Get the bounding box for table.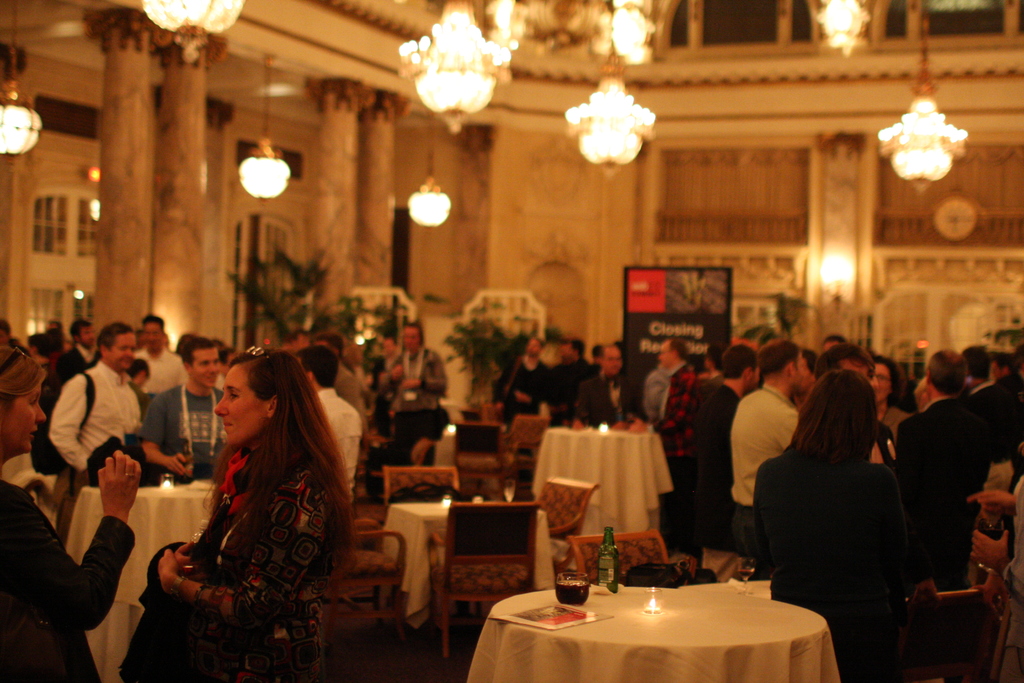
[470, 582, 842, 682].
